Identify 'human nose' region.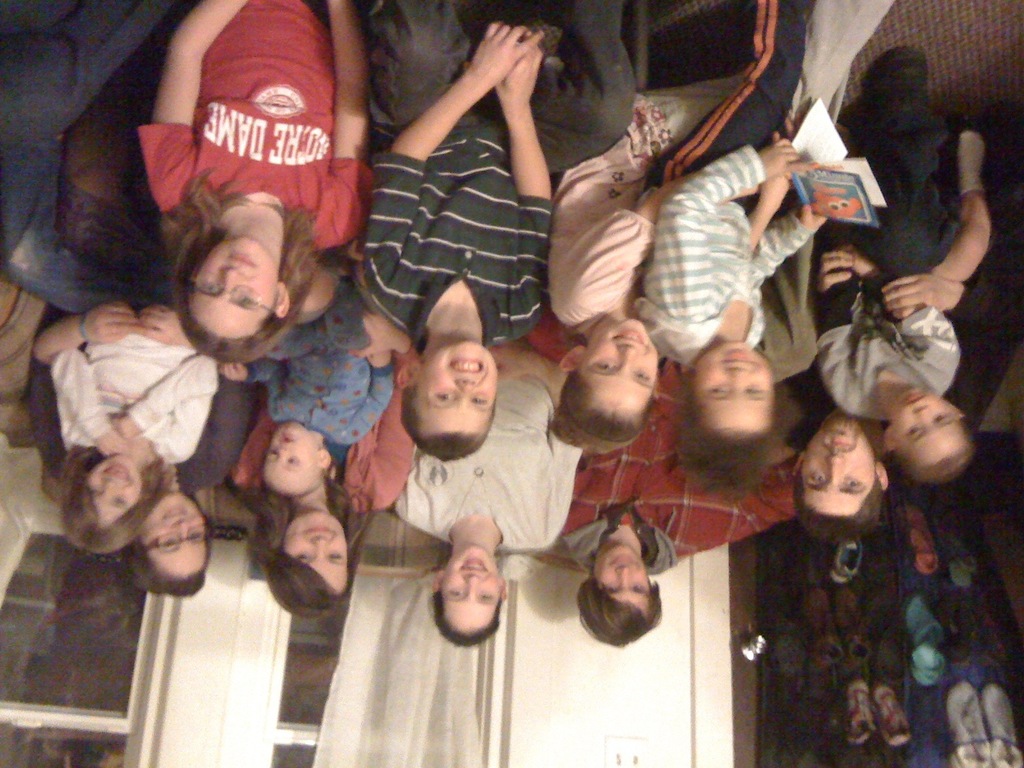
Region: [x1=312, y1=538, x2=329, y2=550].
